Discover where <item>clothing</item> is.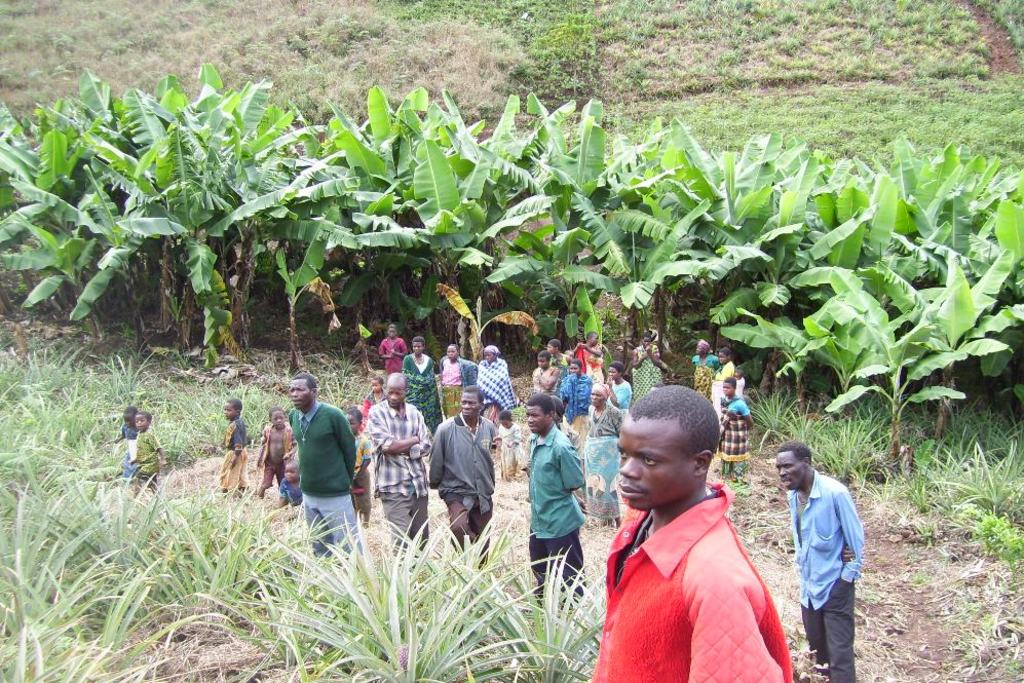
Discovered at bbox(698, 361, 716, 402).
